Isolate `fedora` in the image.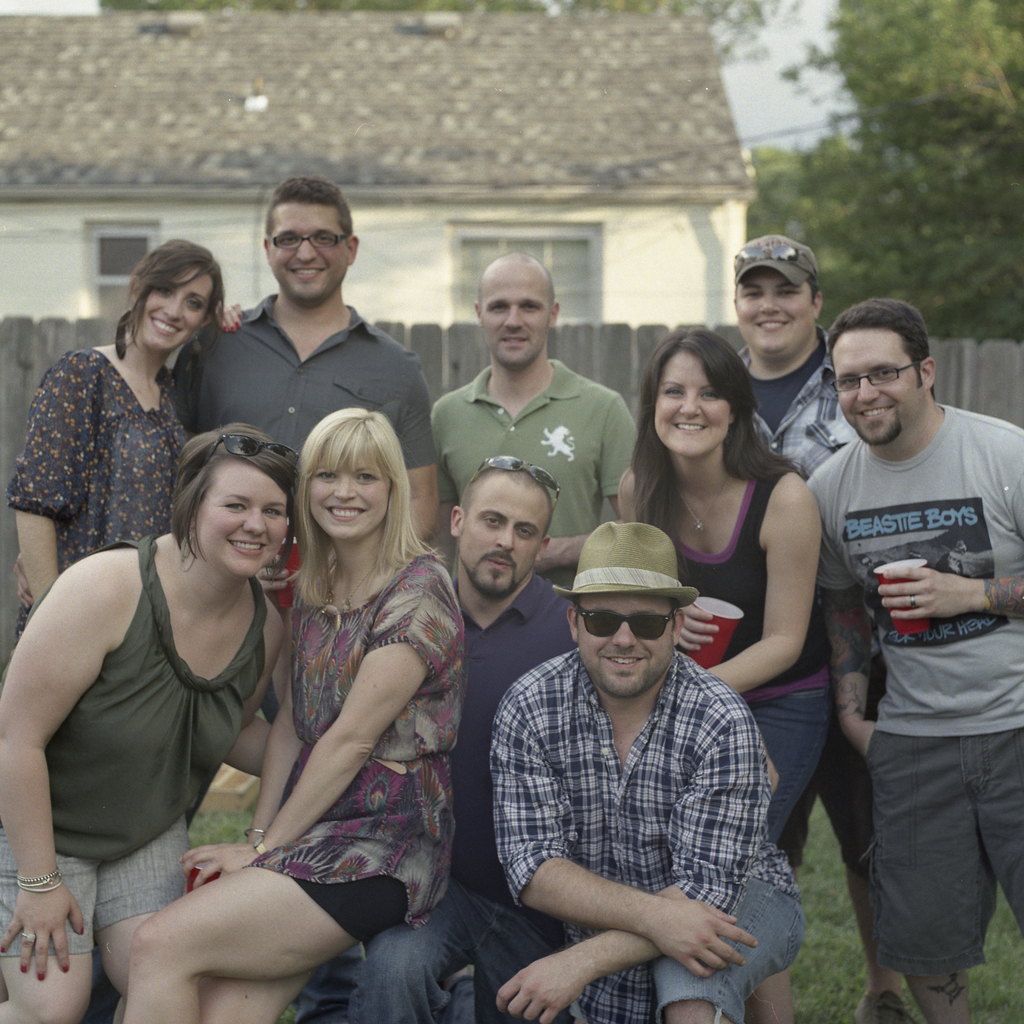
Isolated region: region(557, 526, 708, 606).
